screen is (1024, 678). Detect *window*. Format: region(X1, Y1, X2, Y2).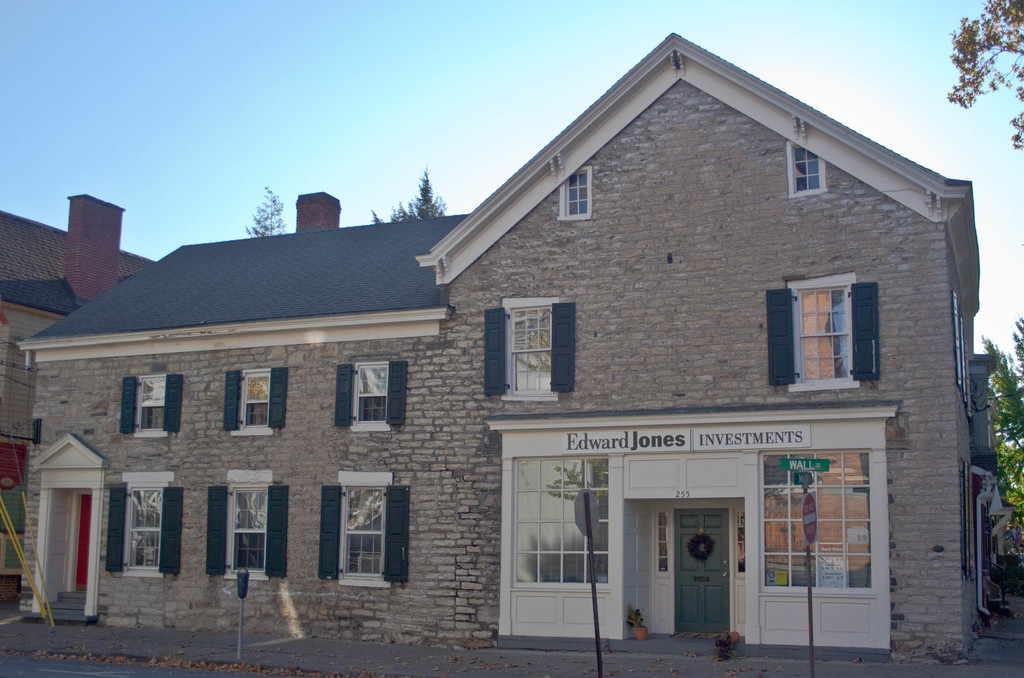
region(560, 175, 588, 225).
